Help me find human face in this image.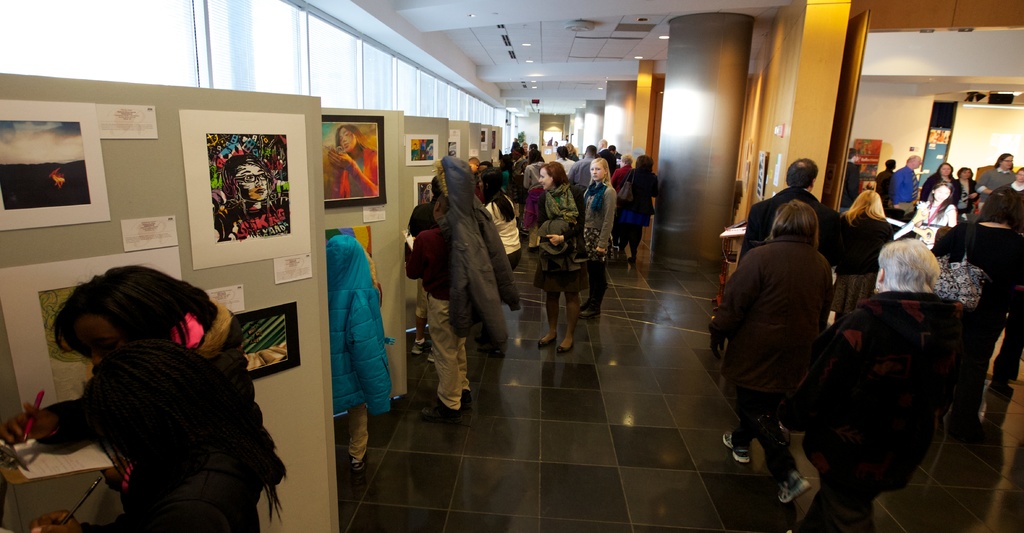
Found it: 340,129,356,152.
